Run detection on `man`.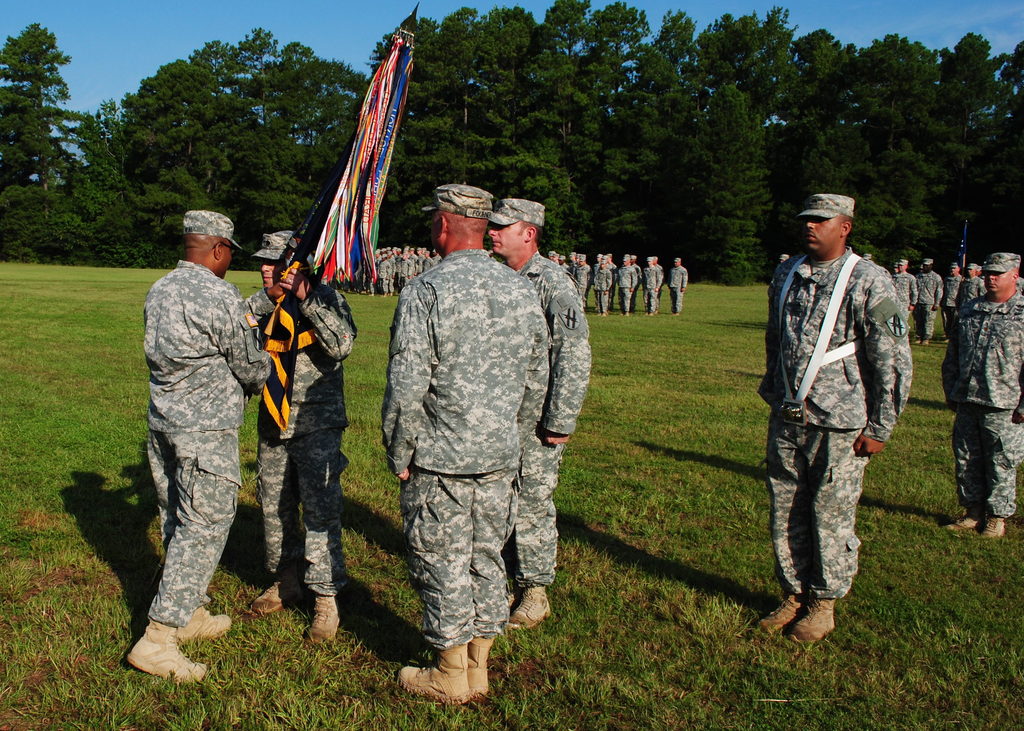
Result: (669, 259, 684, 312).
